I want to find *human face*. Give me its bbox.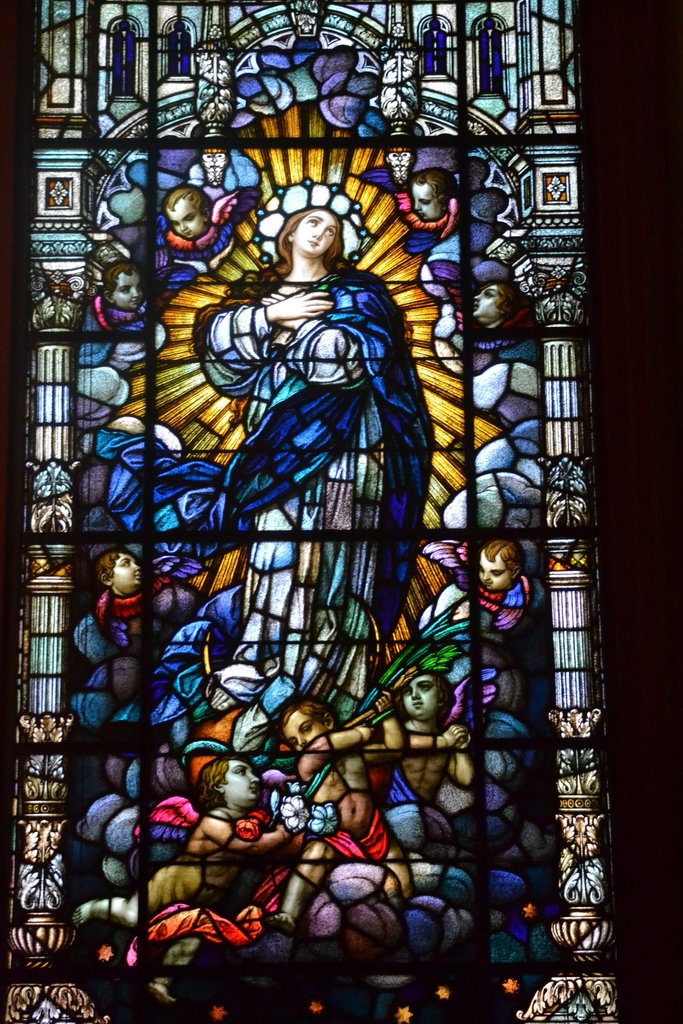
[402, 674, 438, 718].
